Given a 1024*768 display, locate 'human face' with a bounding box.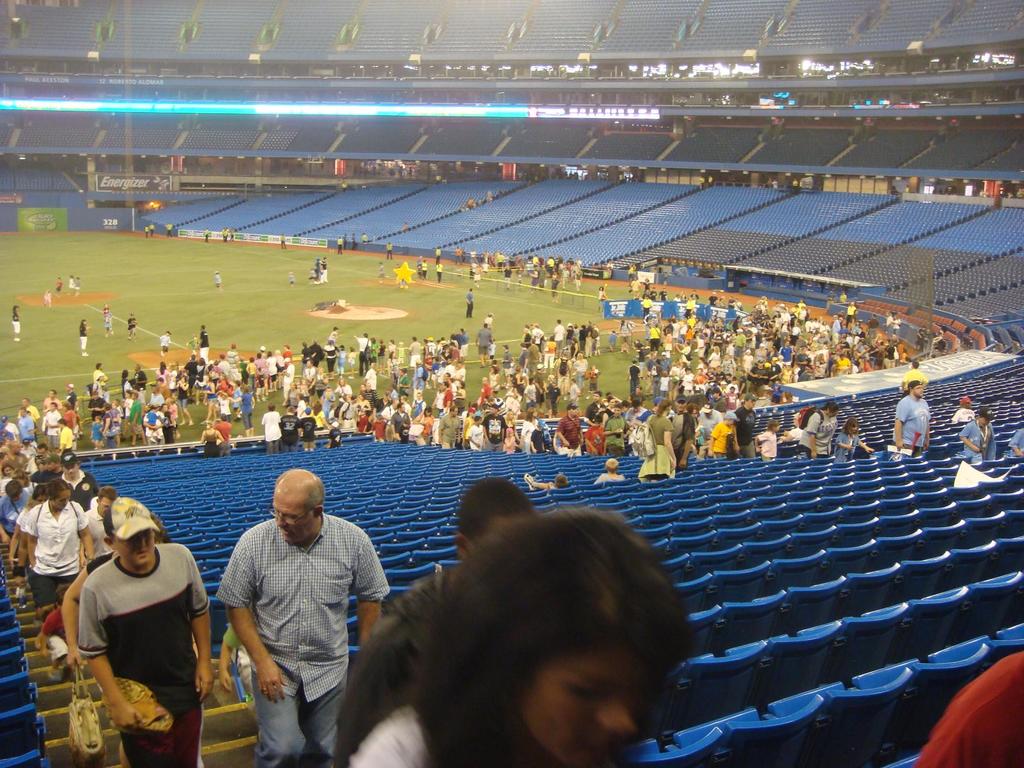
Located: [x1=340, y1=381, x2=344, y2=383].
